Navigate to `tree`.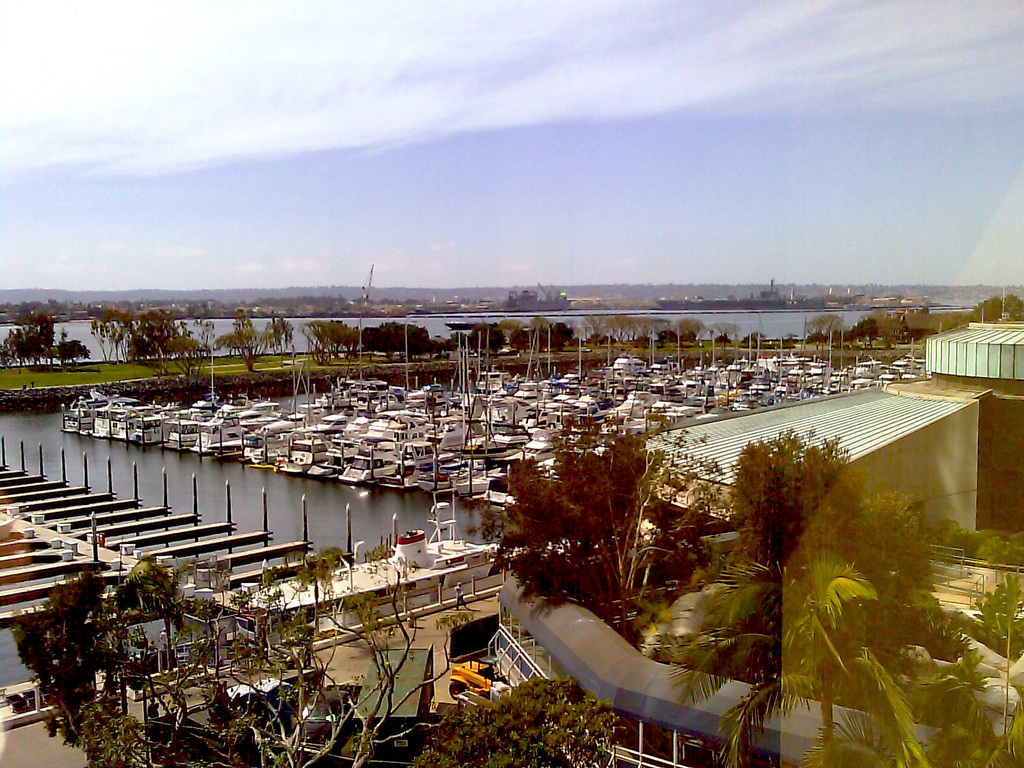
Navigation target: {"left": 394, "top": 676, "right": 655, "bottom": 767}.
